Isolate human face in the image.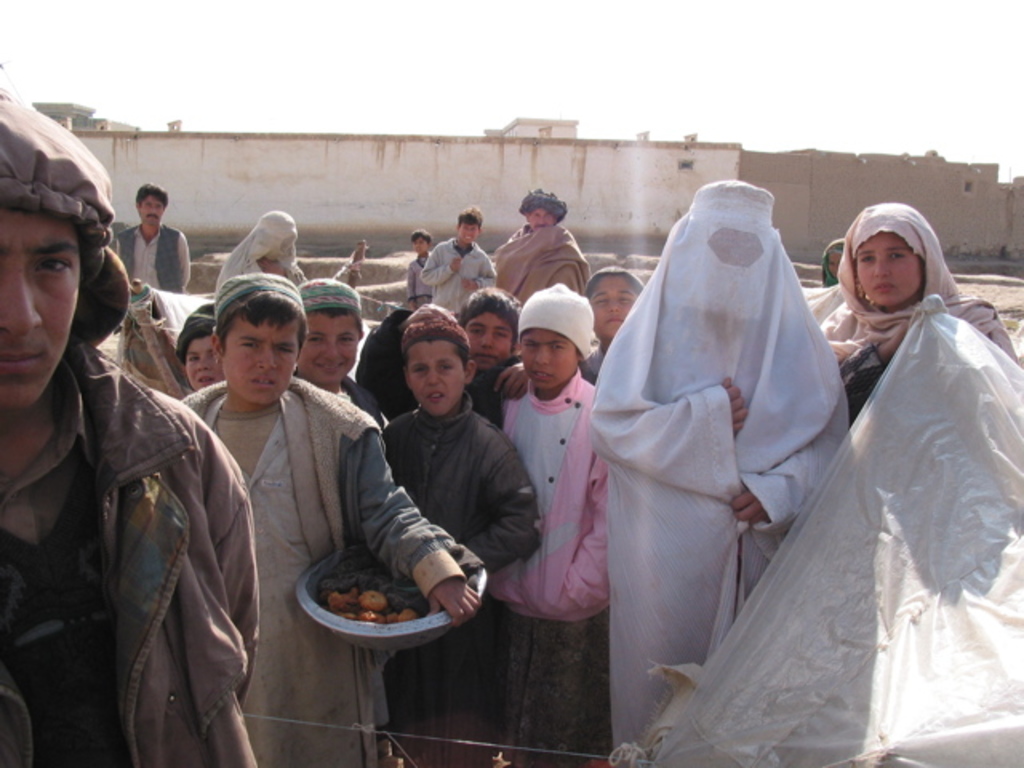
Isolated region: (517,323,579,400).
